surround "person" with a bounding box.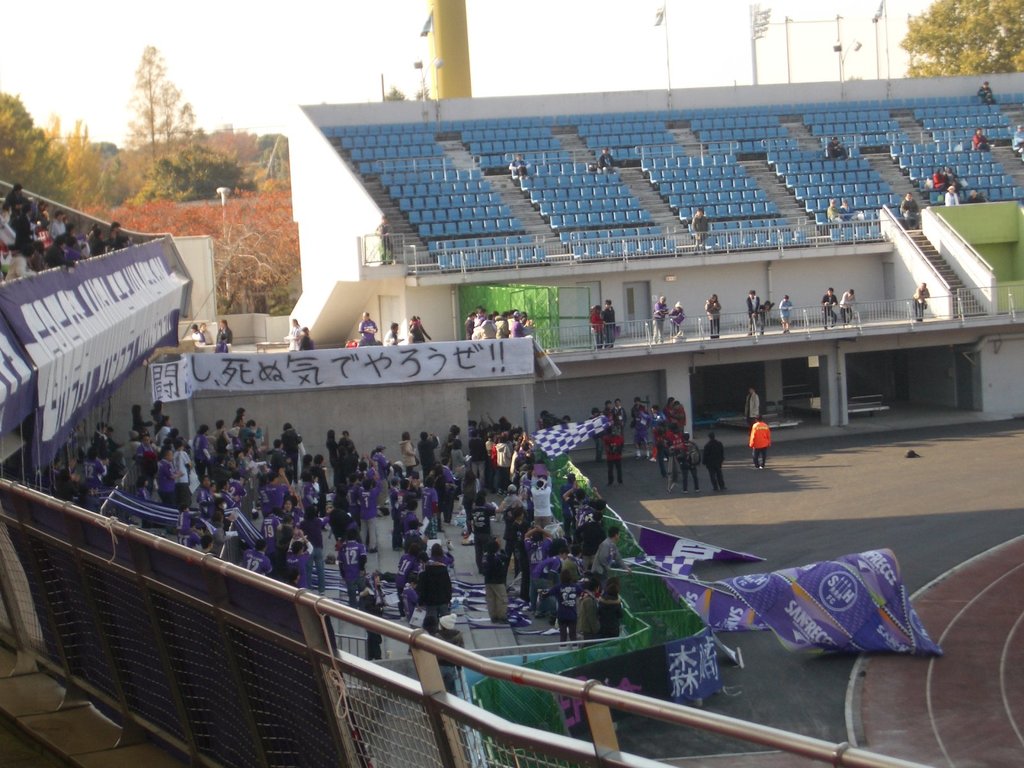
bbox=[708, 292, 728, 339].
